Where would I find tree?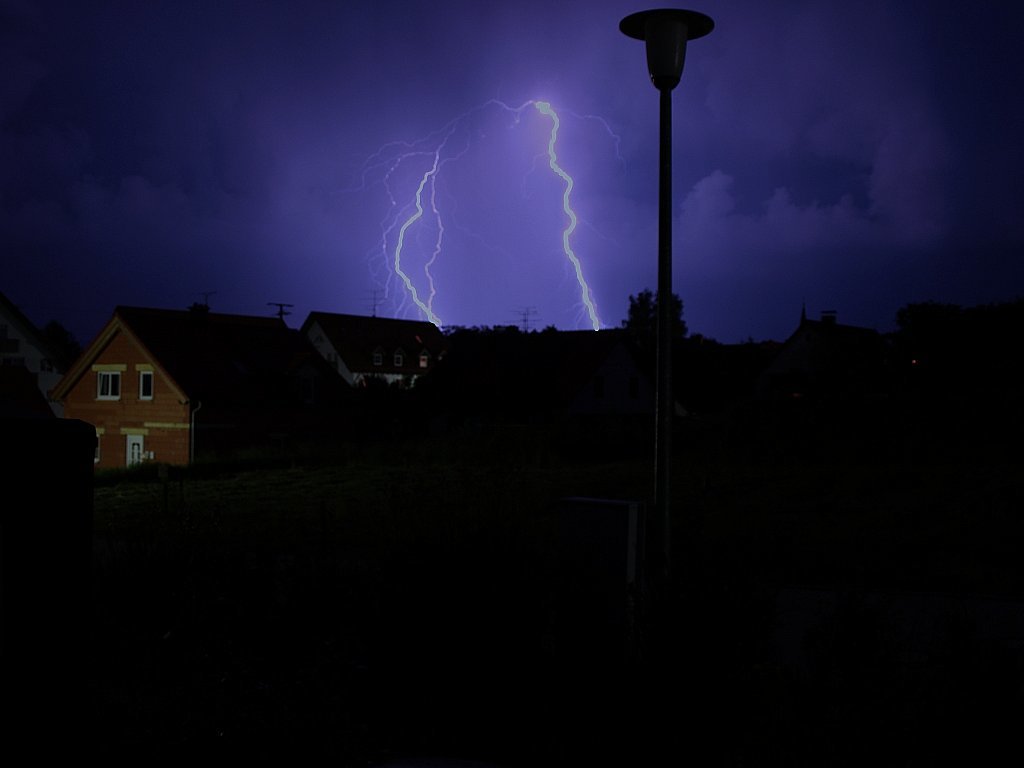
At [left=624, top=276, right=716, bottom=357].
